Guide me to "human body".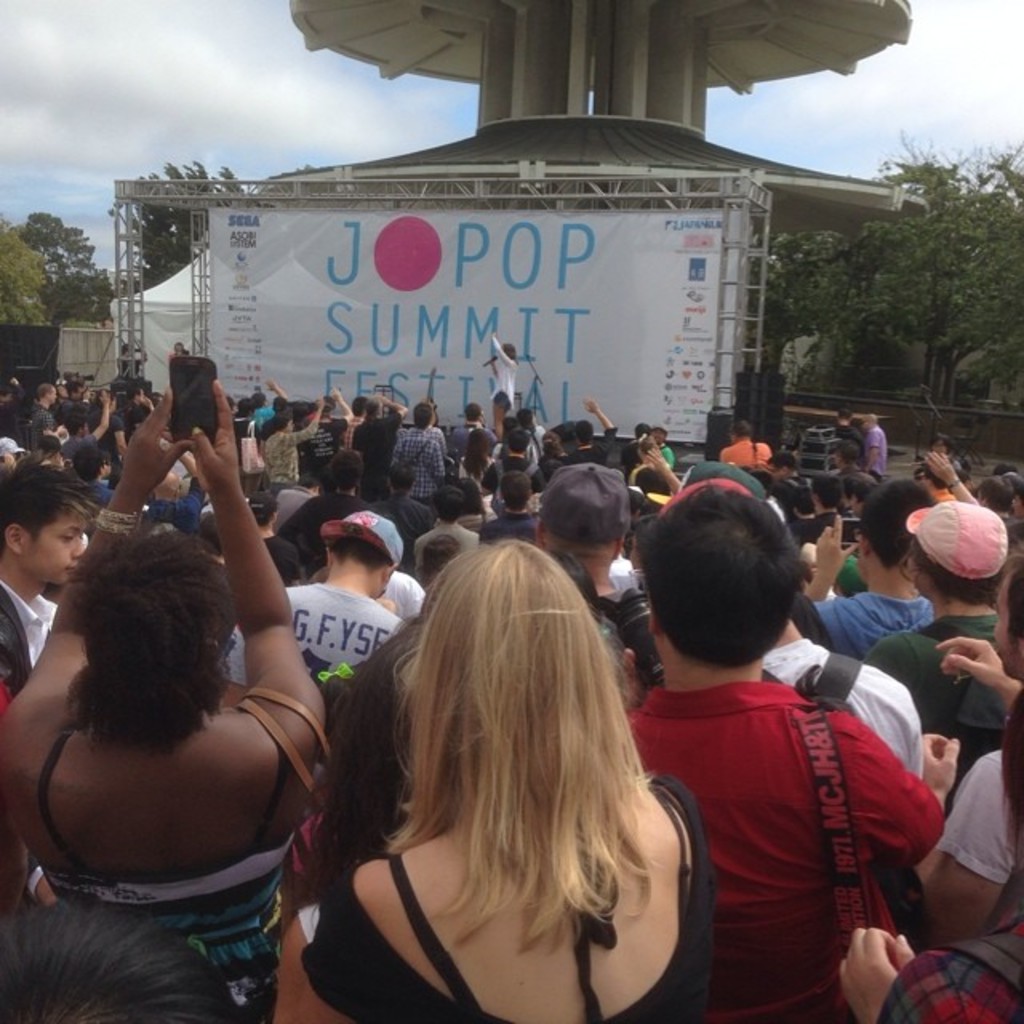
Guidance: BBox(262, 398, 331, 483).
